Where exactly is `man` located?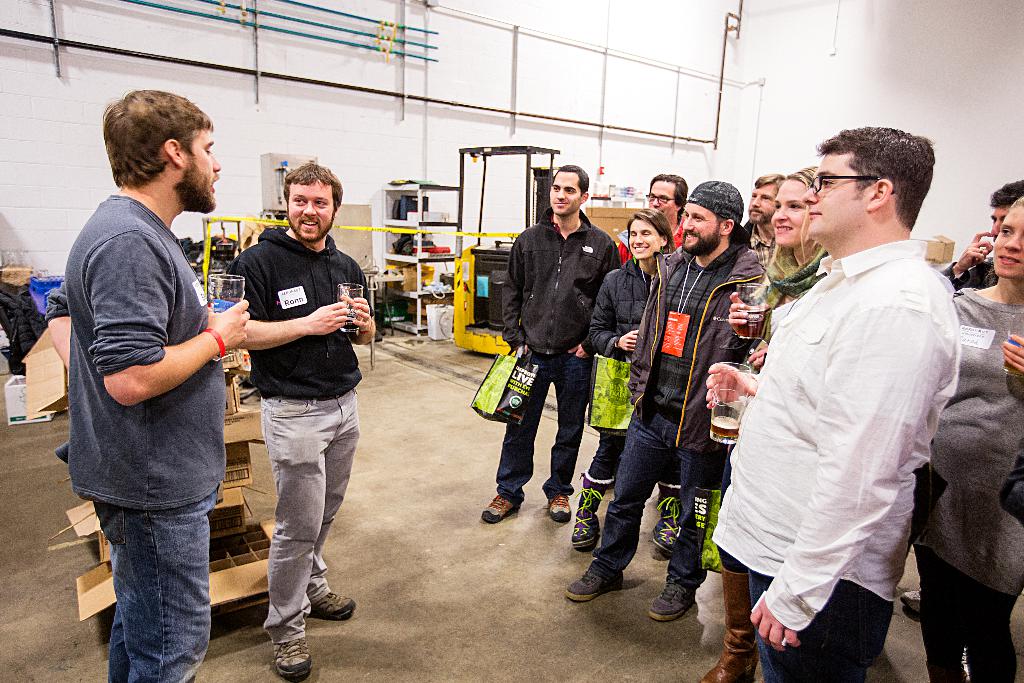
Its bounding box is [x1=561, y1=183, x2=766, y2=630].
